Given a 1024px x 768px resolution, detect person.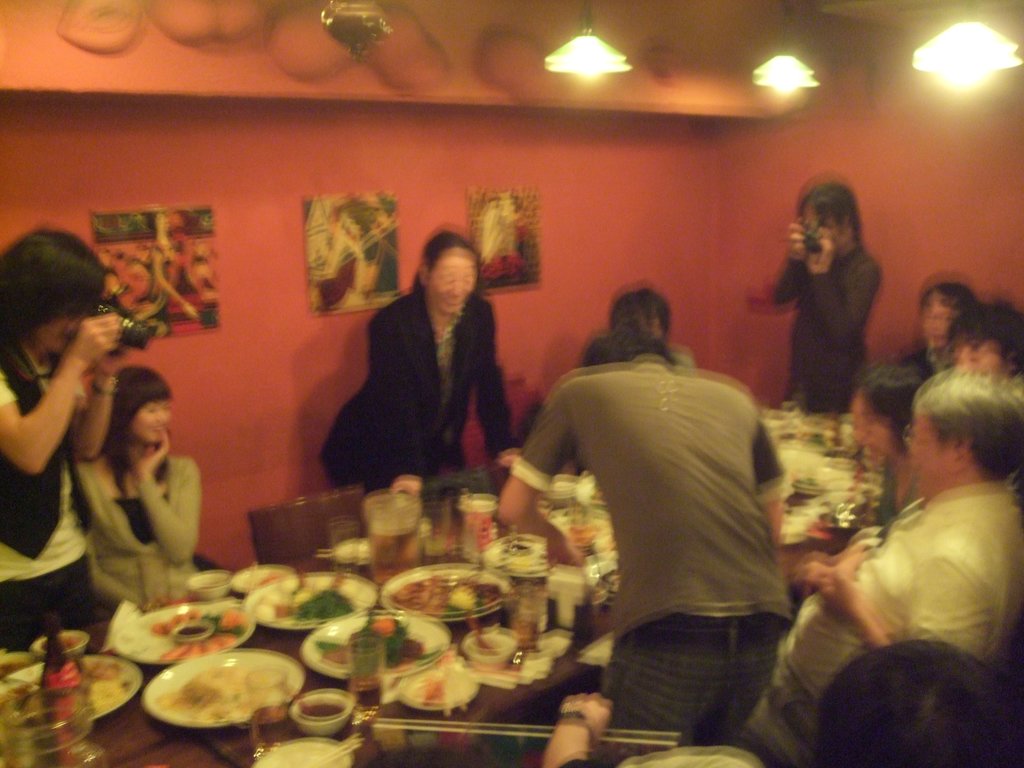
<box>942,287,1023,380</box>.
